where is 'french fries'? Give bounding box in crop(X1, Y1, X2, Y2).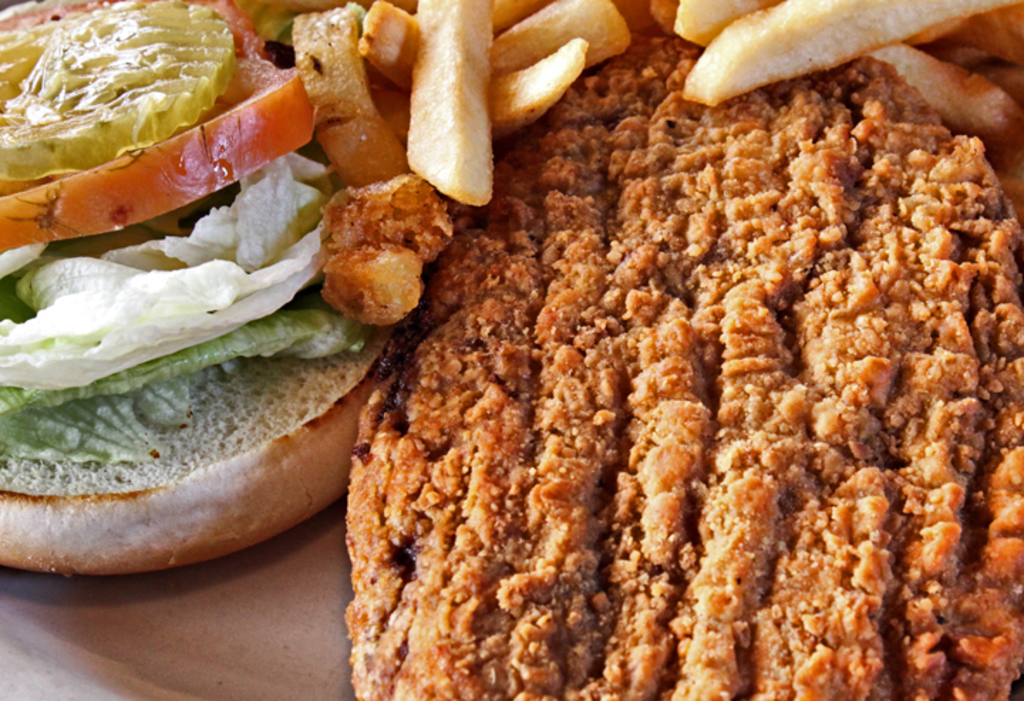
crop(400, 0, 491, 202).
